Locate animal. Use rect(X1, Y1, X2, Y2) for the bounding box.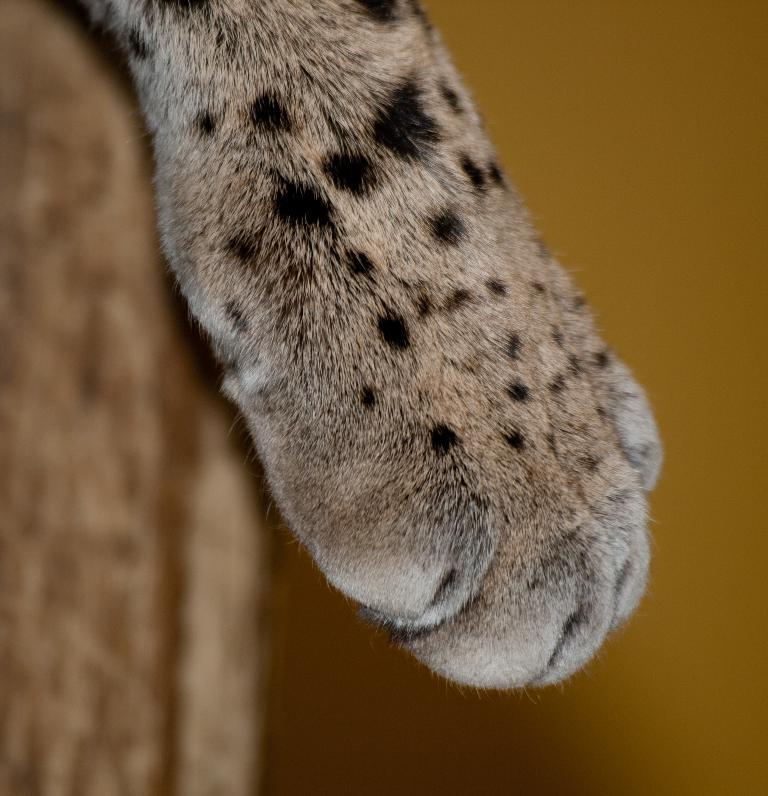
rect(28, 0, 679, 695).
